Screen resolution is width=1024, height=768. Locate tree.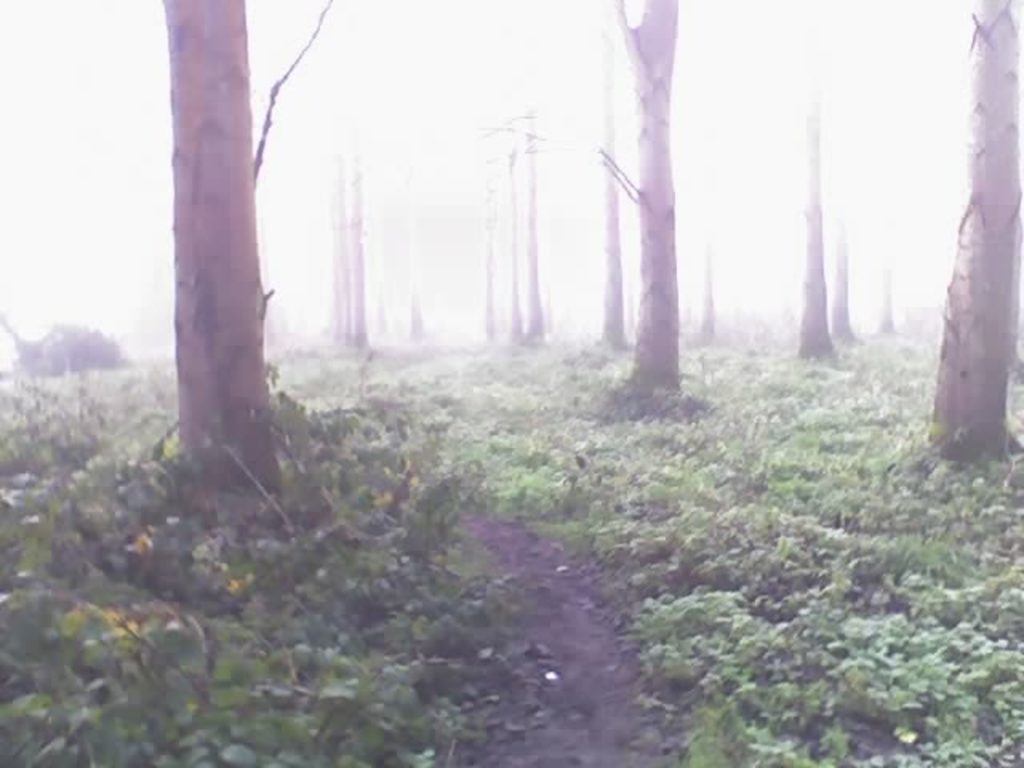
Rect(520, 83, 552, 339).
